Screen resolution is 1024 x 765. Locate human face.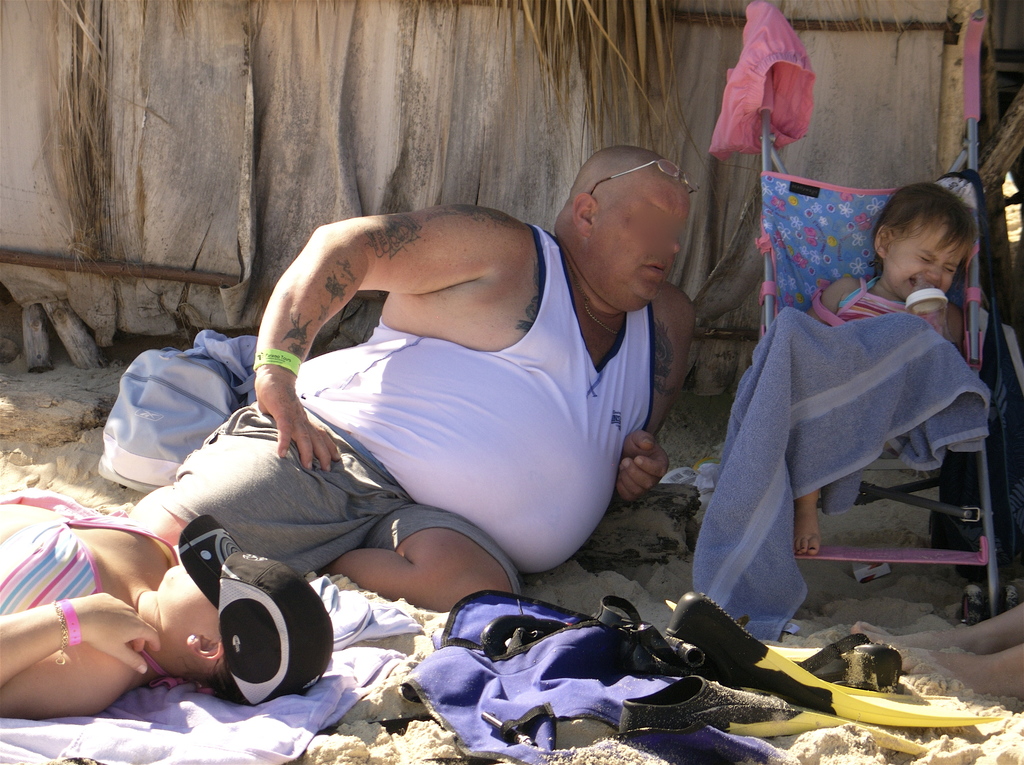
pyautogui.locateOnScreen(595, 203, 690, 299).
